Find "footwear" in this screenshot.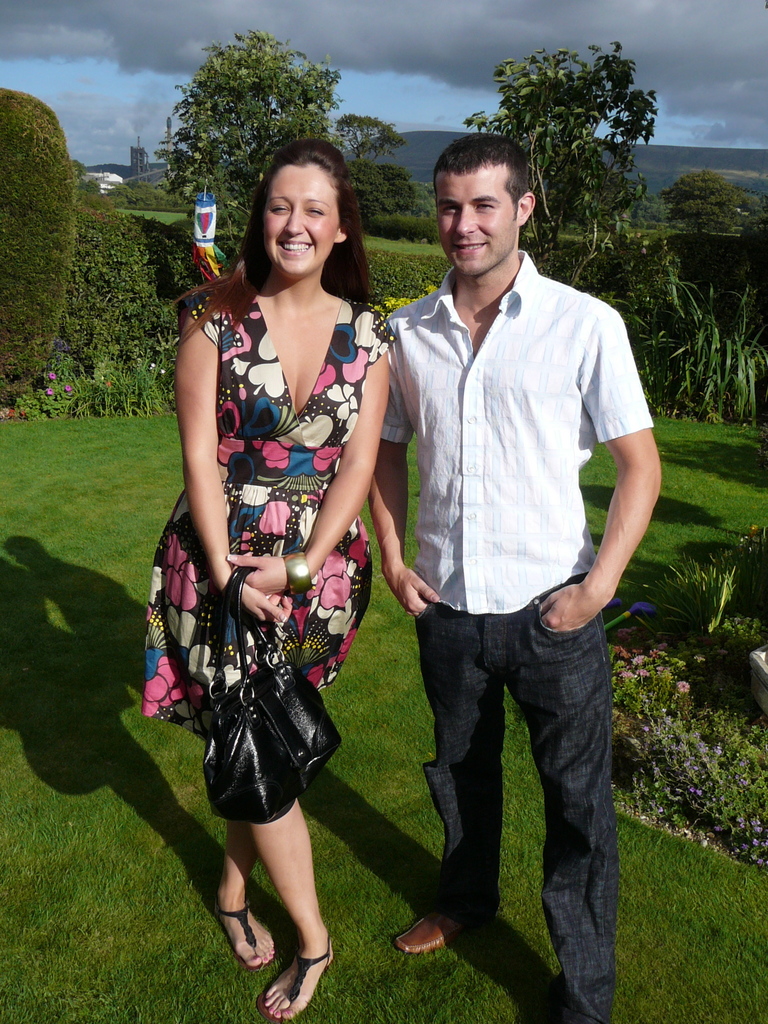
The bounding box for "footwear" is region(386, 903, 506, 959).
